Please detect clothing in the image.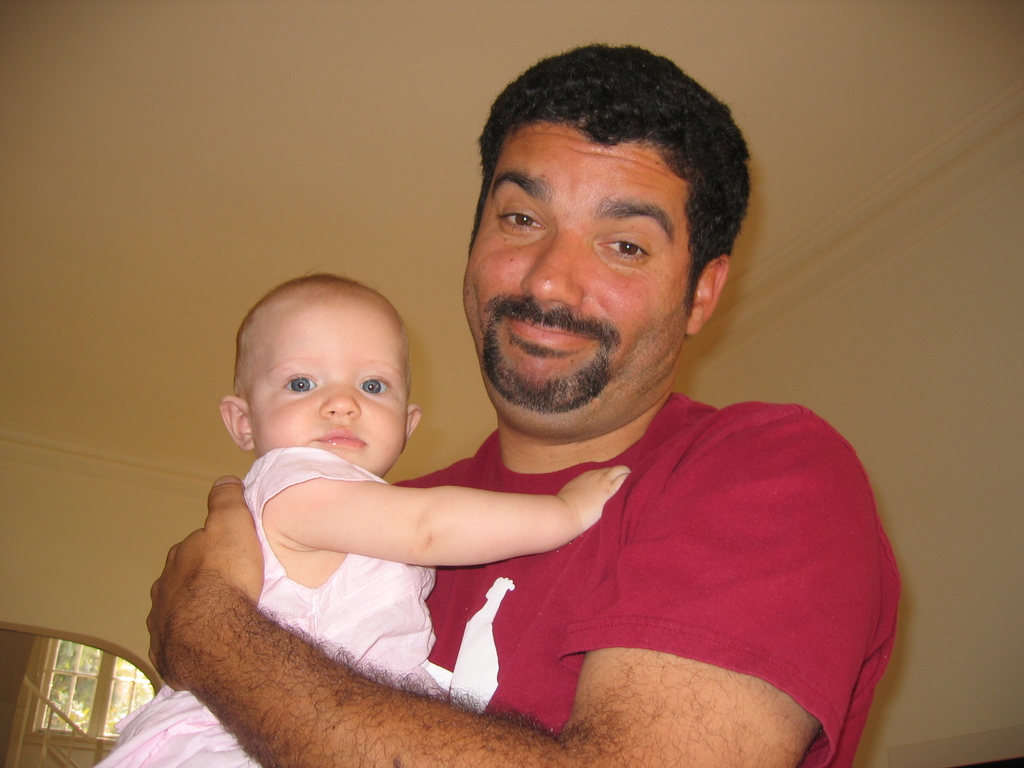
rect(91, 444, 446, 767).
